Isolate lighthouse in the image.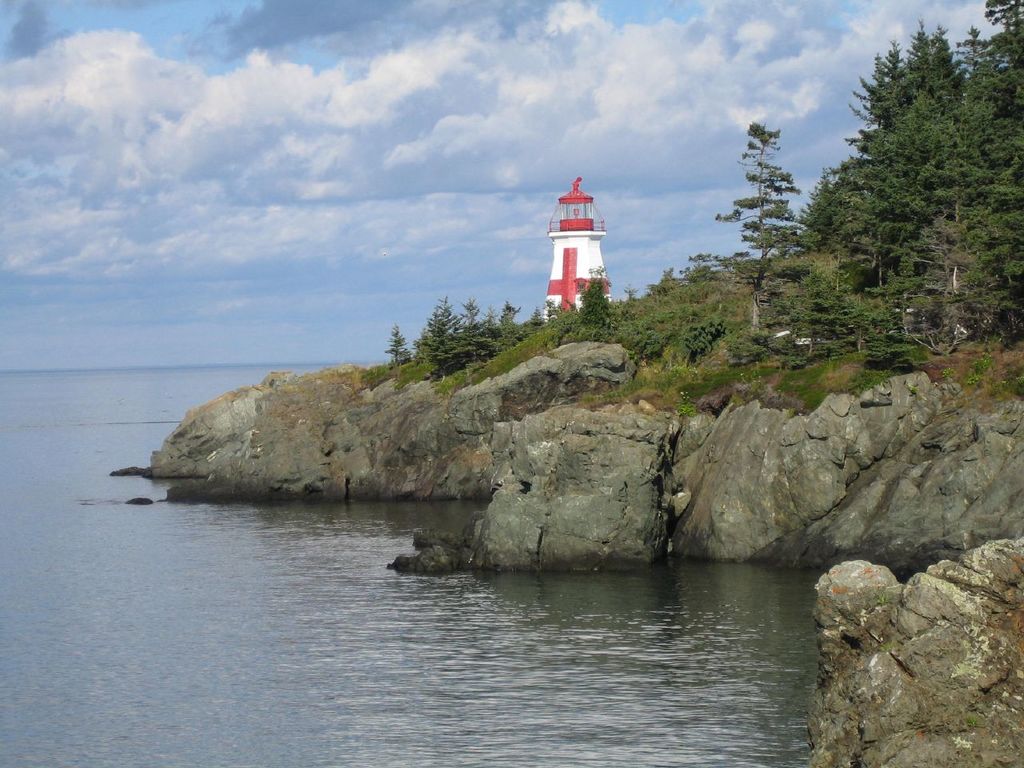
Isolated region: {"x1": 542, "y1": 174, "x2": 594, "y2": 312}.
